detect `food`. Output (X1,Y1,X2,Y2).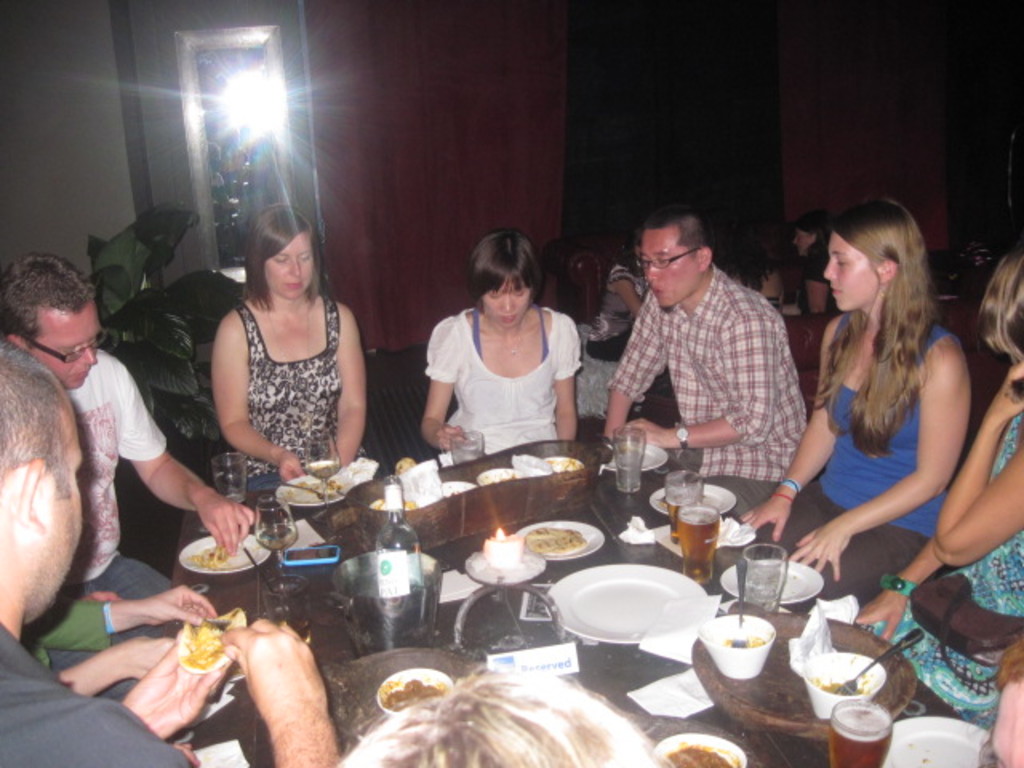
(182,539,234,568).
